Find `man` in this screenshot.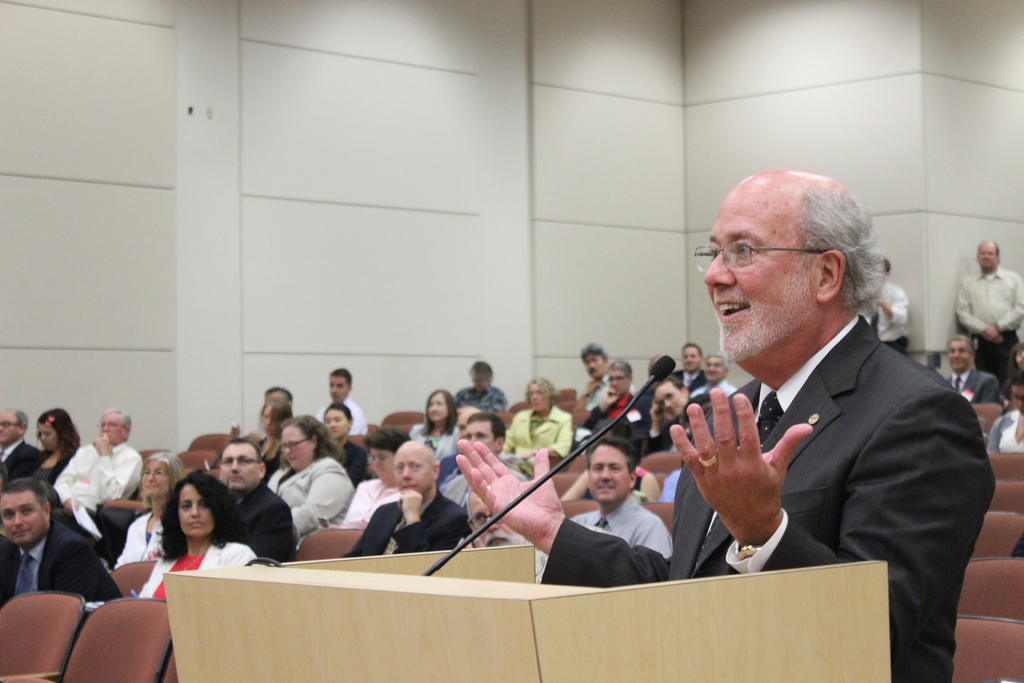
The bounding box for `man` is 568:432:681:561.
